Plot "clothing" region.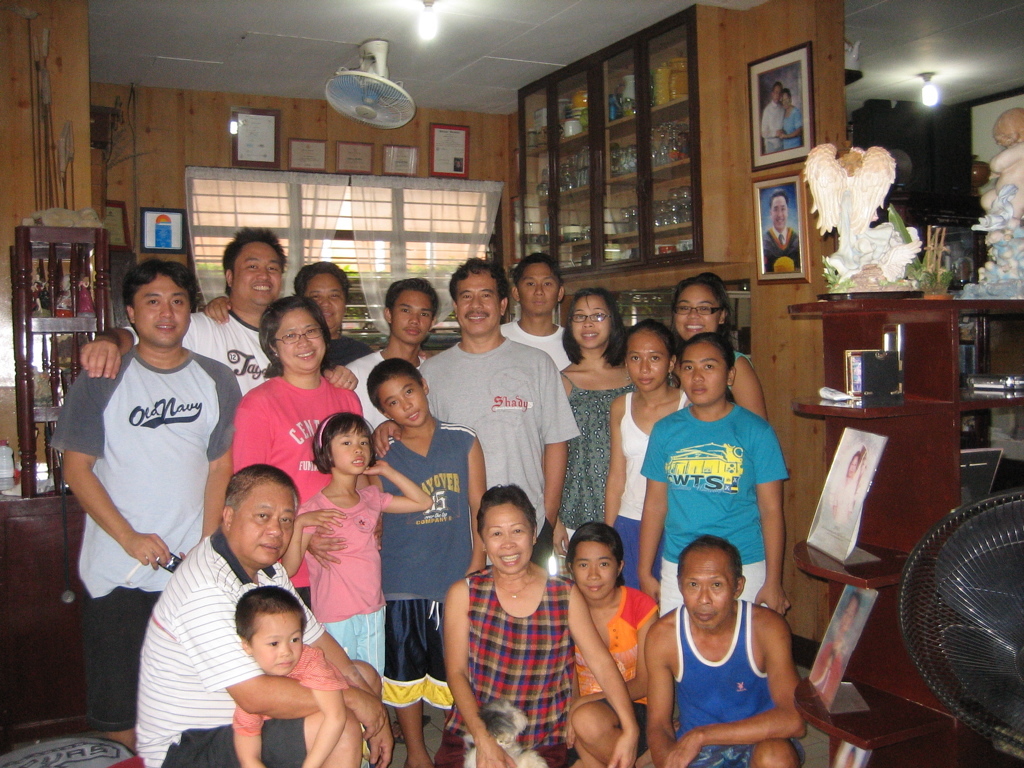
Plotted at <box>118,310,277,396</box>.
